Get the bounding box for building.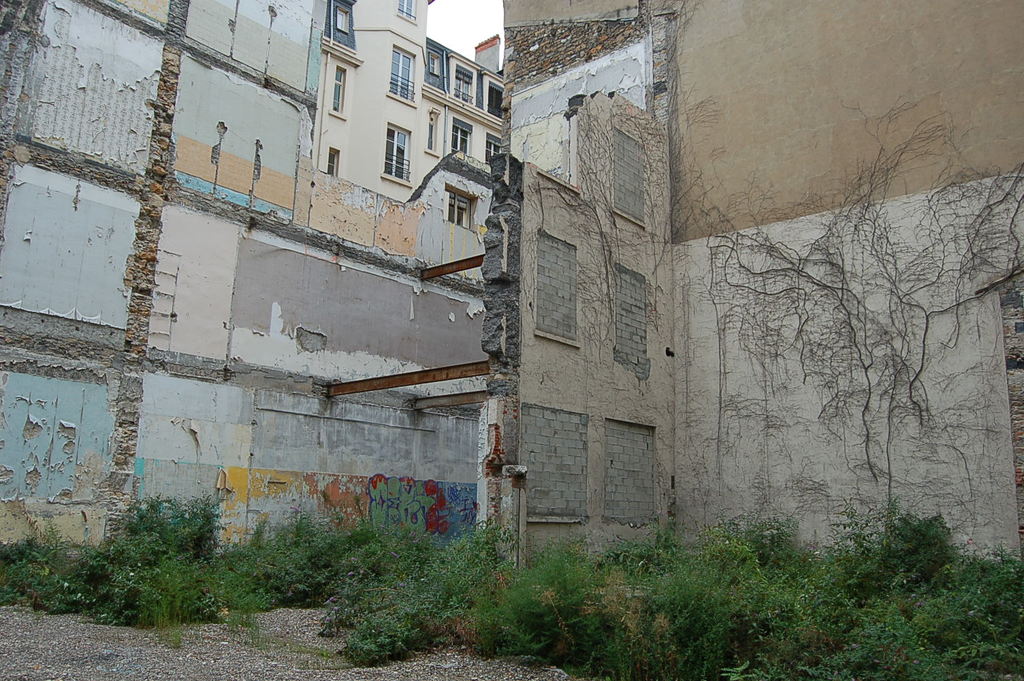
(x1=309, y1=5, x2=498, y2=230).
